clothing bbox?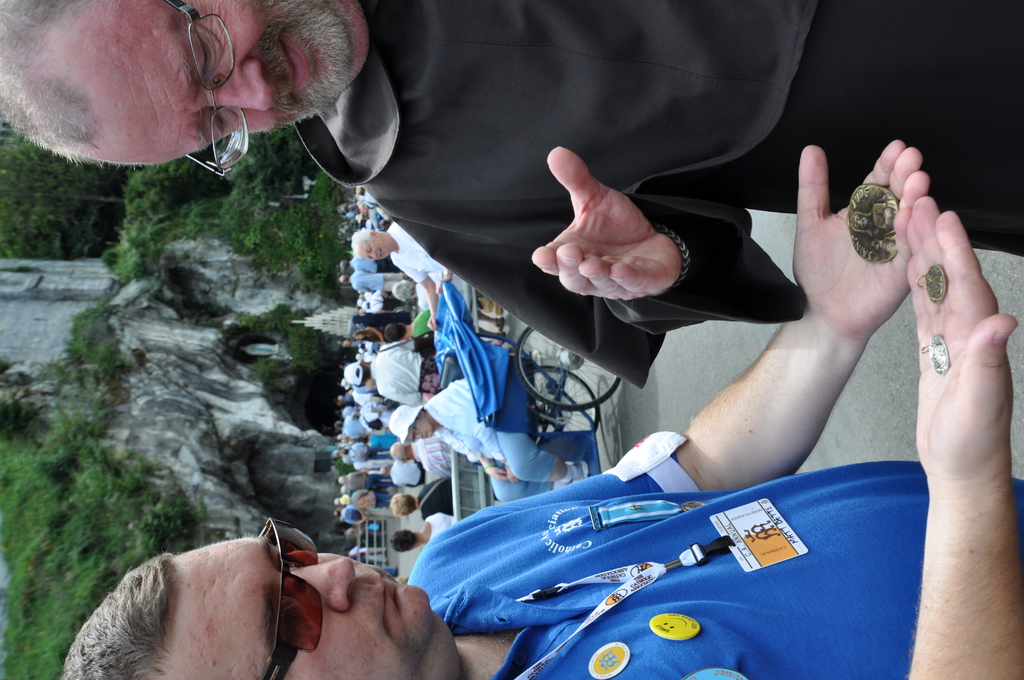
371,345,421,407
